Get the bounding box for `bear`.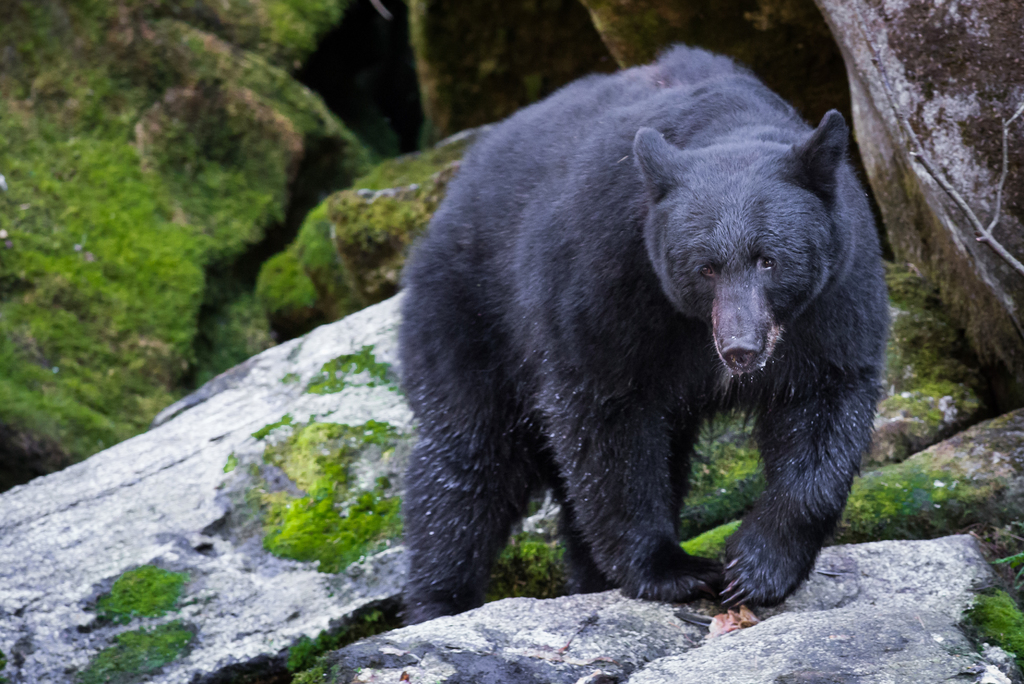
(x1=401, y1=47, x2=892, y2=626).
